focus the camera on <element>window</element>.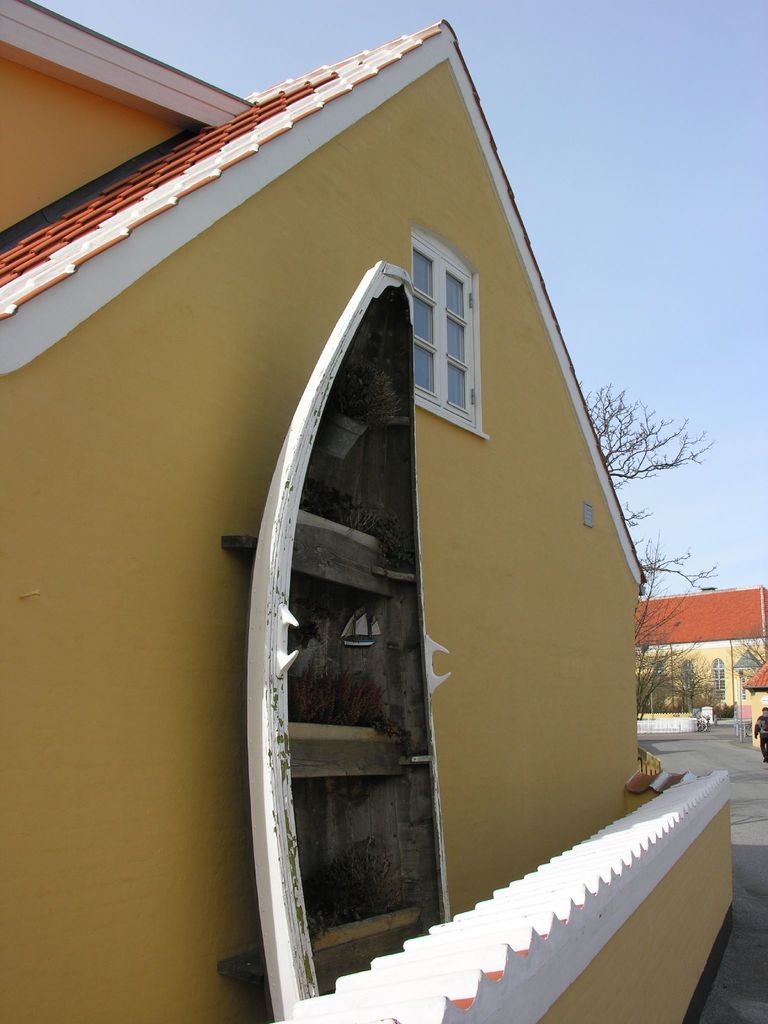
Focus region: left=411, top=225, right=493, bottom=440.
